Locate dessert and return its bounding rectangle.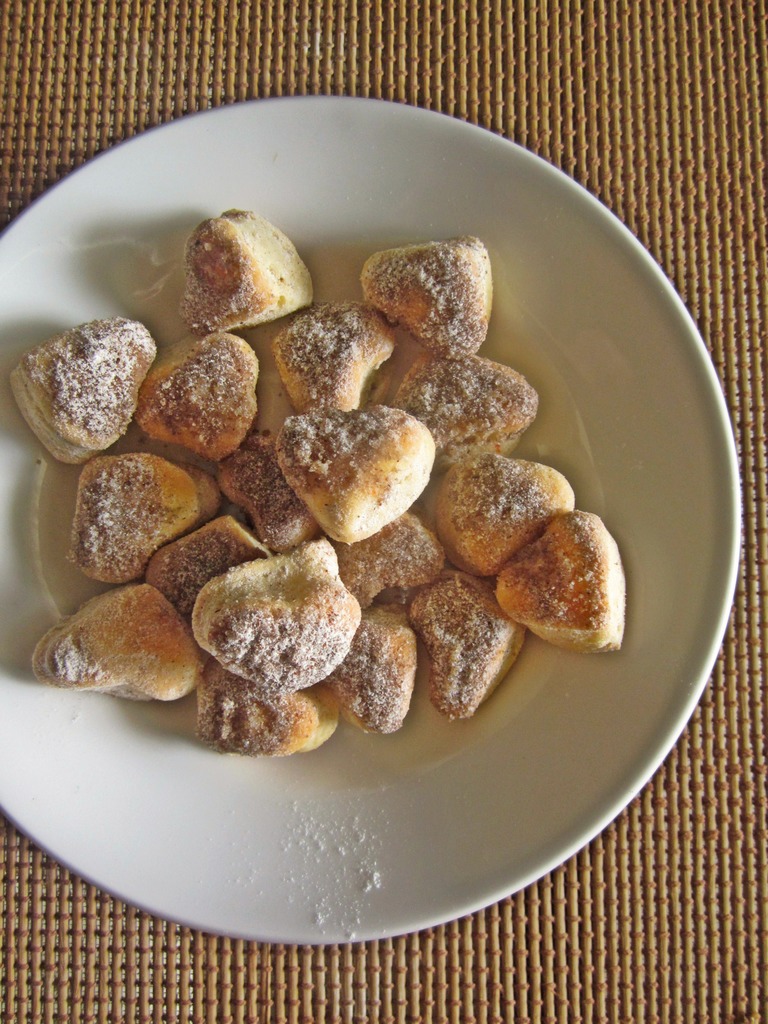
crop(363, 214, 501, 348).
